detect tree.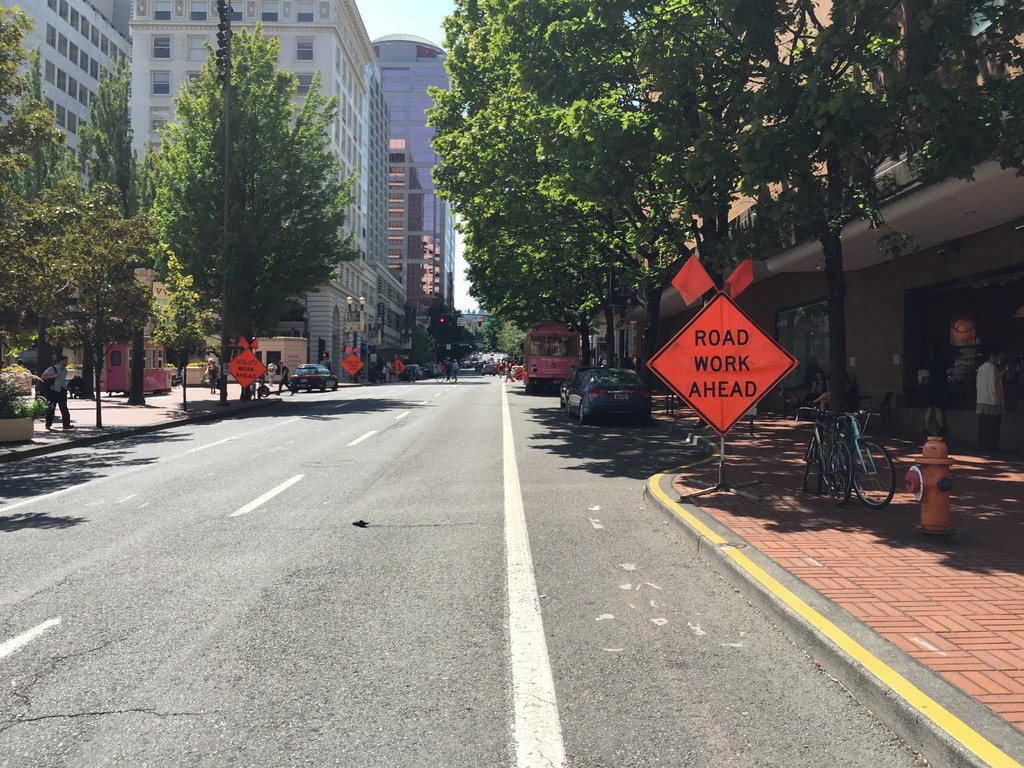
Detected at pyautogui.locateOnScreen(146, 249, 209, 400).
